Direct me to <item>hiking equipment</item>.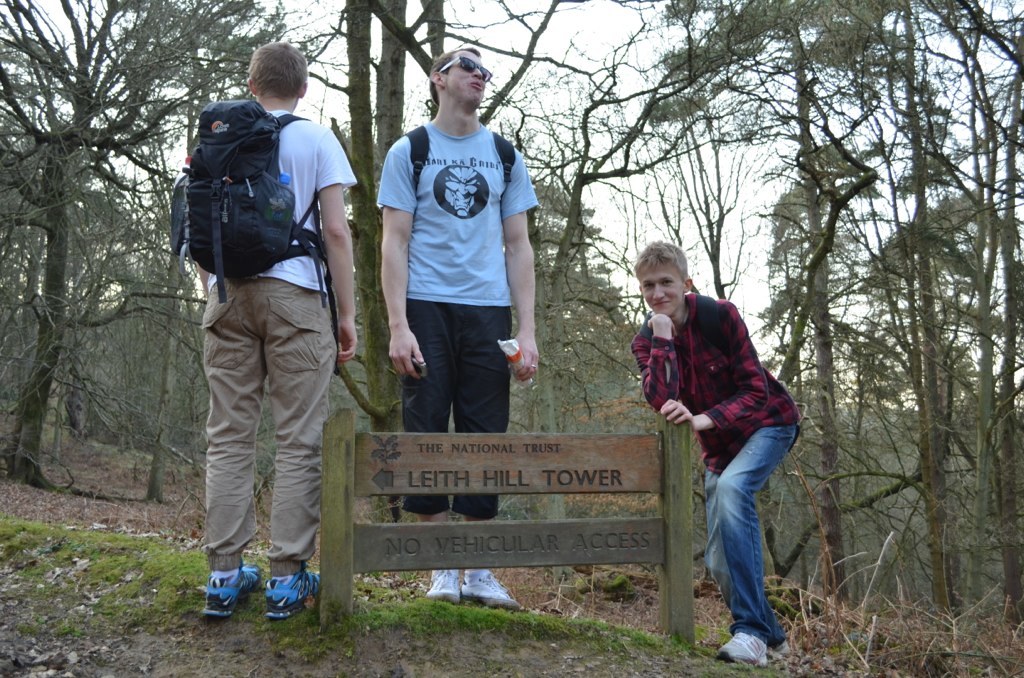
Direction: <bbox>176, 100, 341, 338</bbox>.
